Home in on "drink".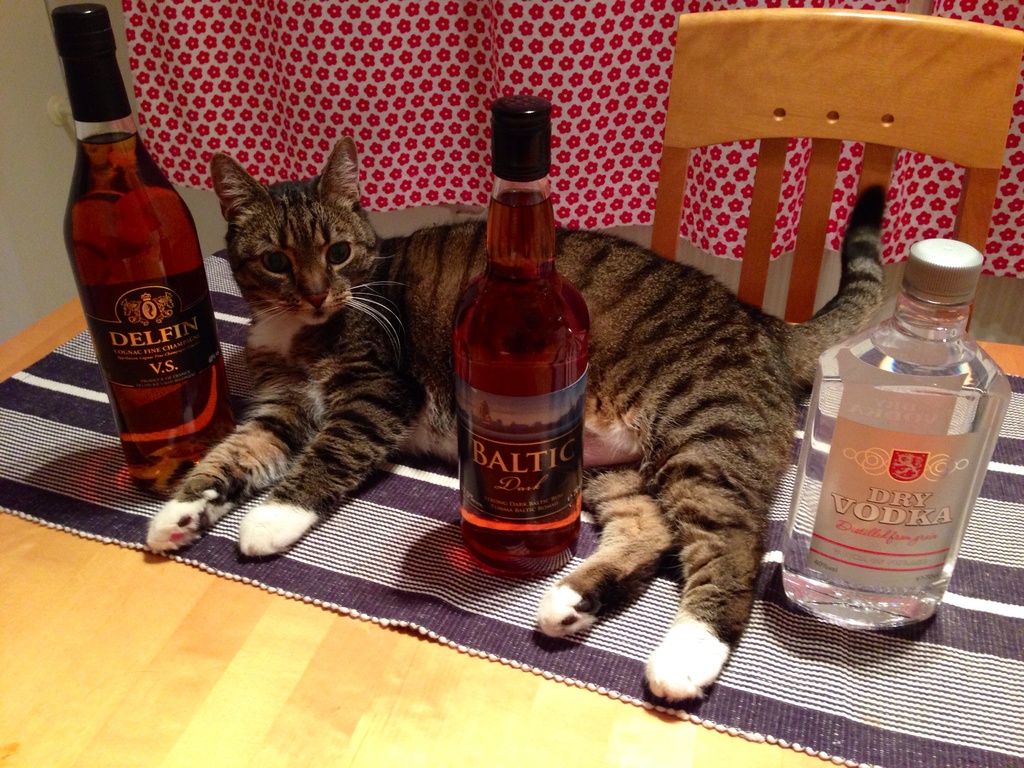
Homed in at box=[453, 164, 572, 573].
